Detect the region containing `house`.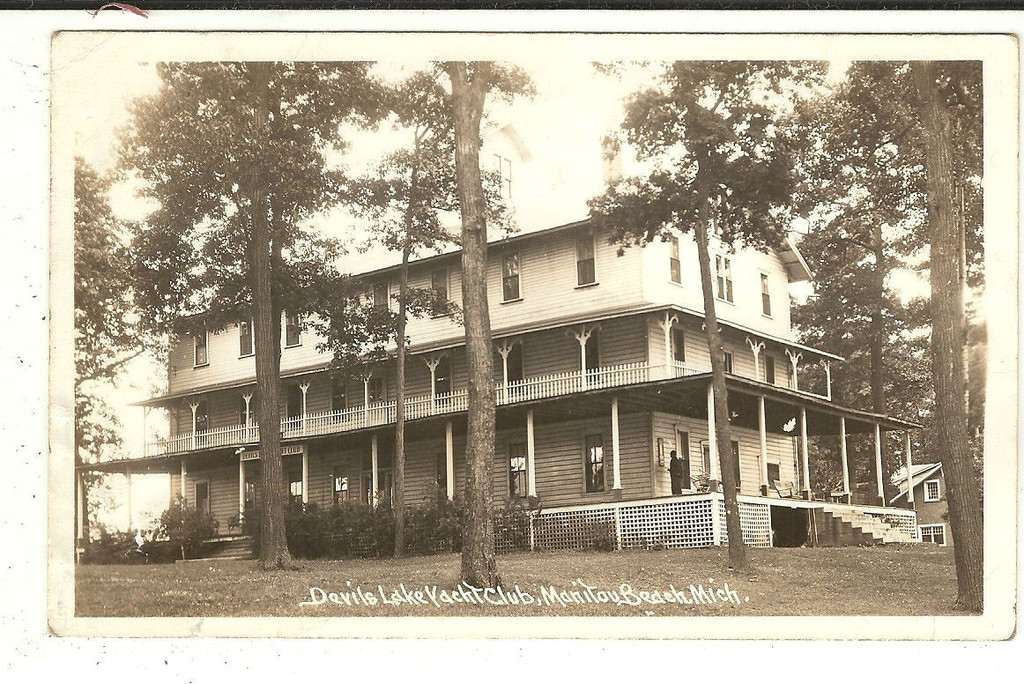
select_region(437, 115, 532, 250).
